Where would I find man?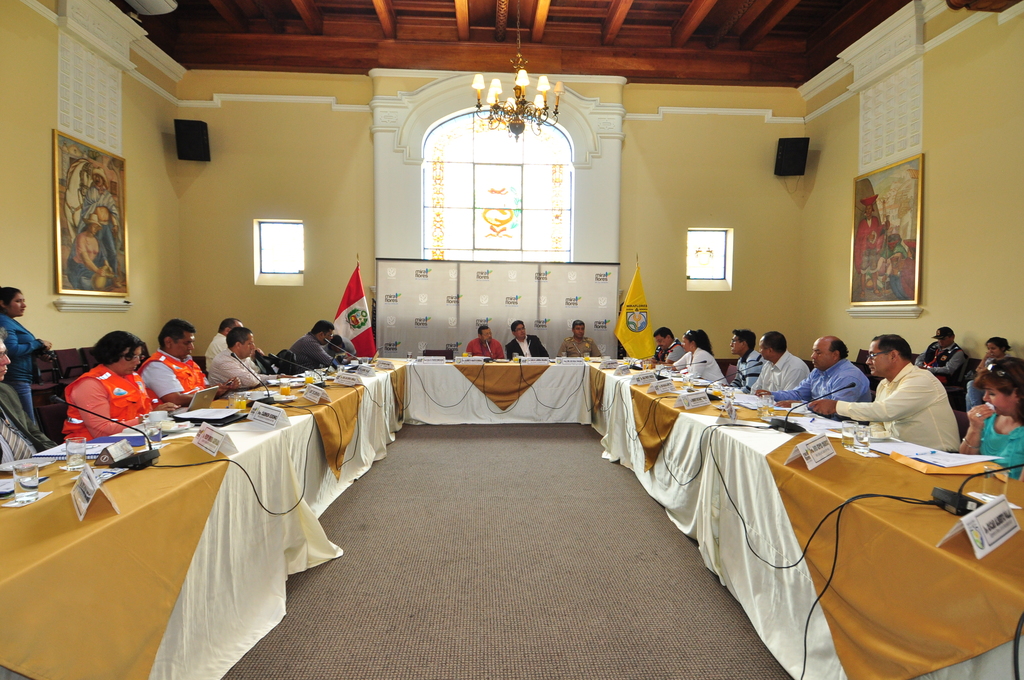
At 915, 325, 965, 374.
